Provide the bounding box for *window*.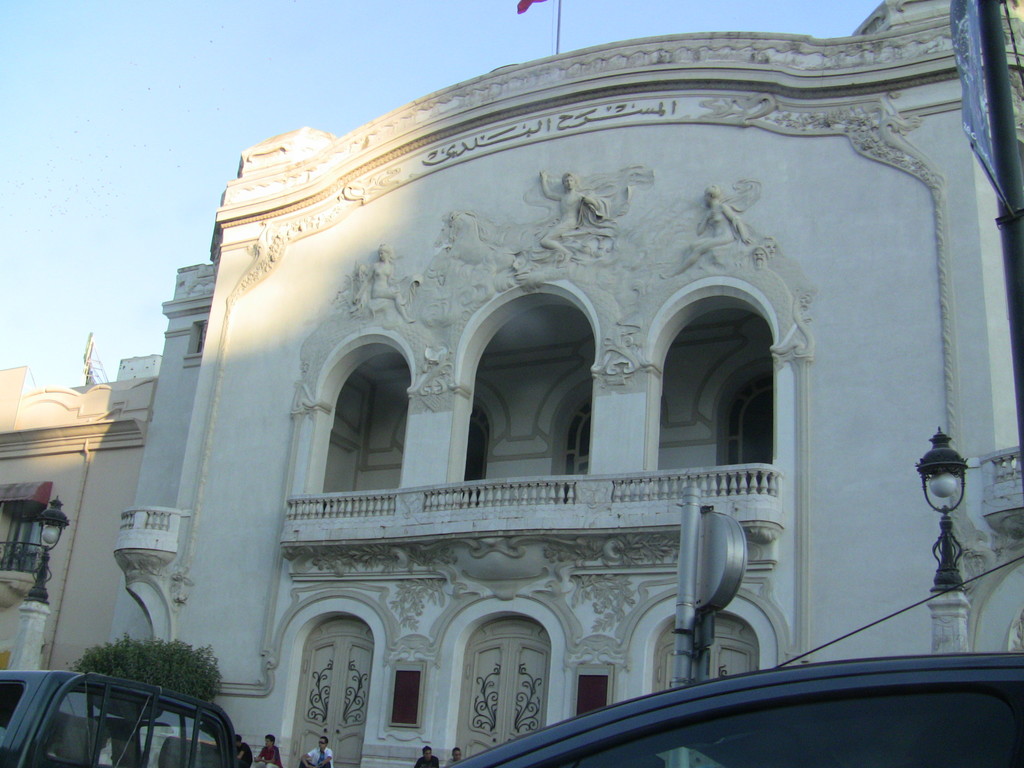
crop(558, 396, 593, 481).
